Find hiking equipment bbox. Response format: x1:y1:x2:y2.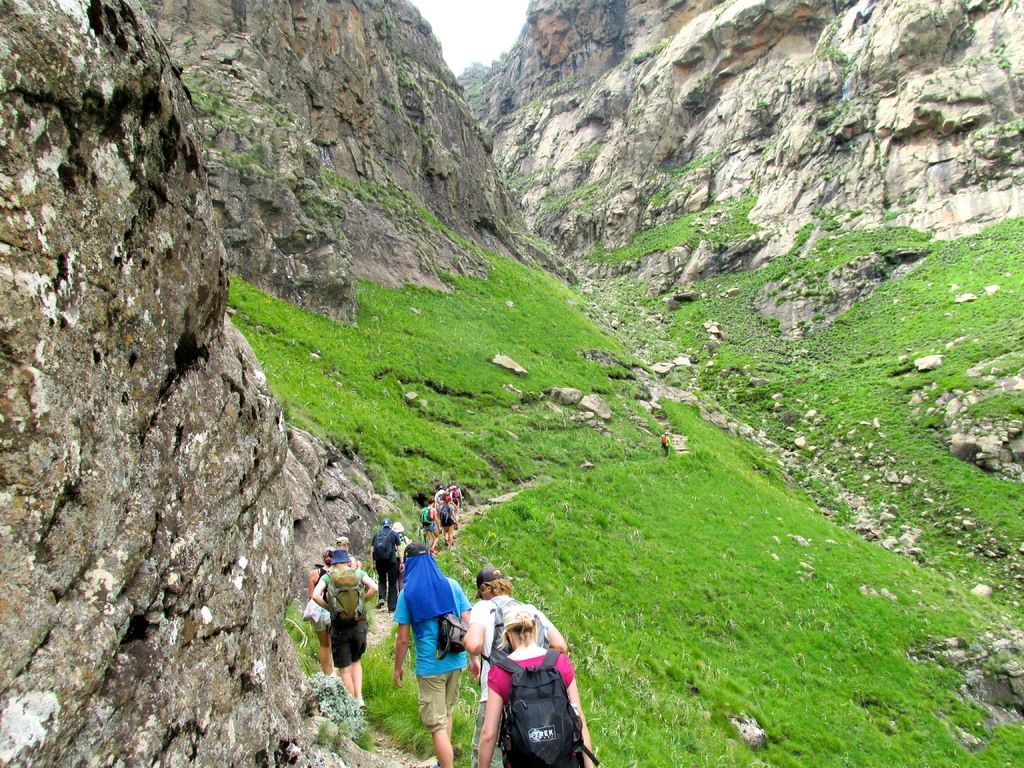
419:505:435:525.
